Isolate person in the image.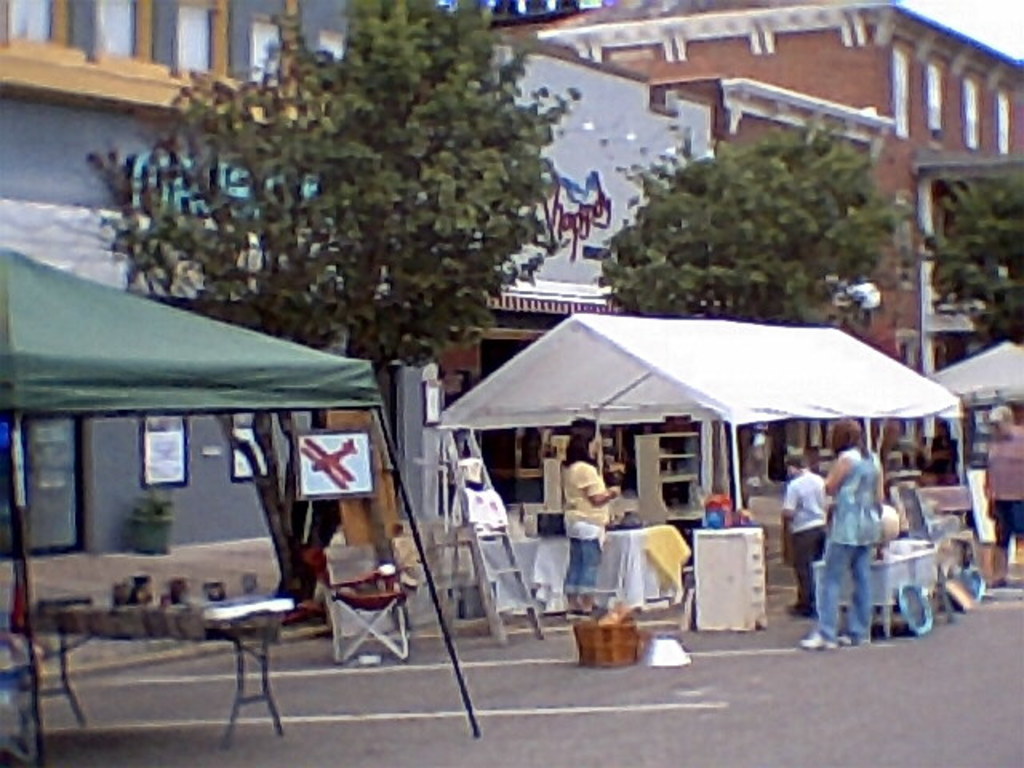
Isolated region: [562,418,619,611].
